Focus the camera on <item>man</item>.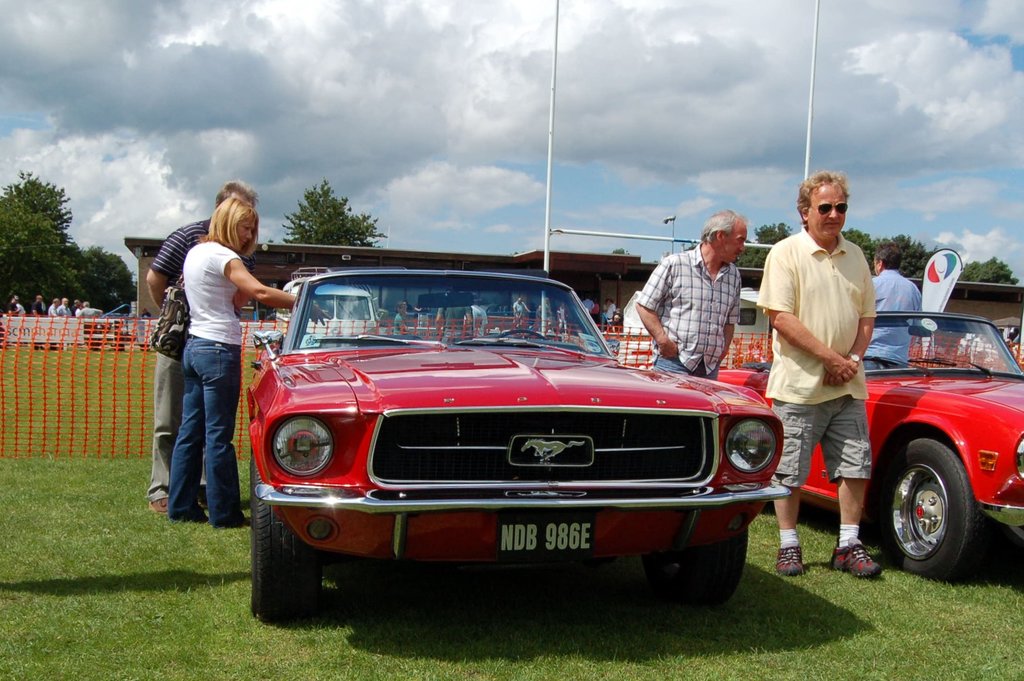
Focus region: crop(394, 303, 413, 345).
